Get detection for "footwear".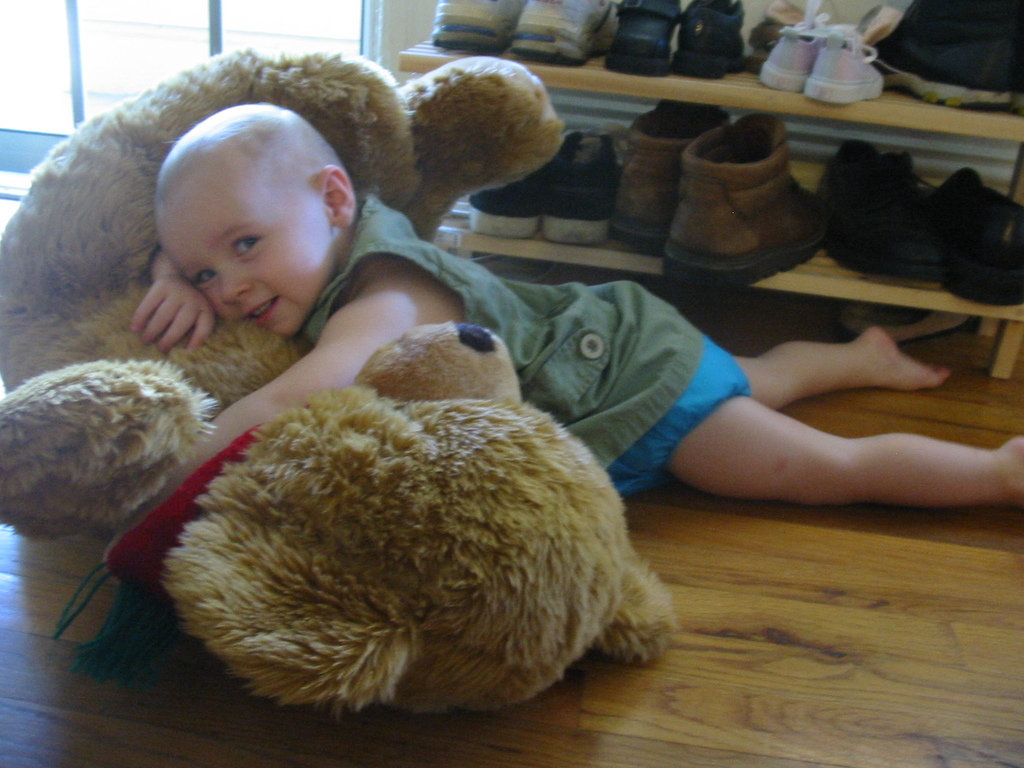
Detection: rect(606, 0, 682, 88).
